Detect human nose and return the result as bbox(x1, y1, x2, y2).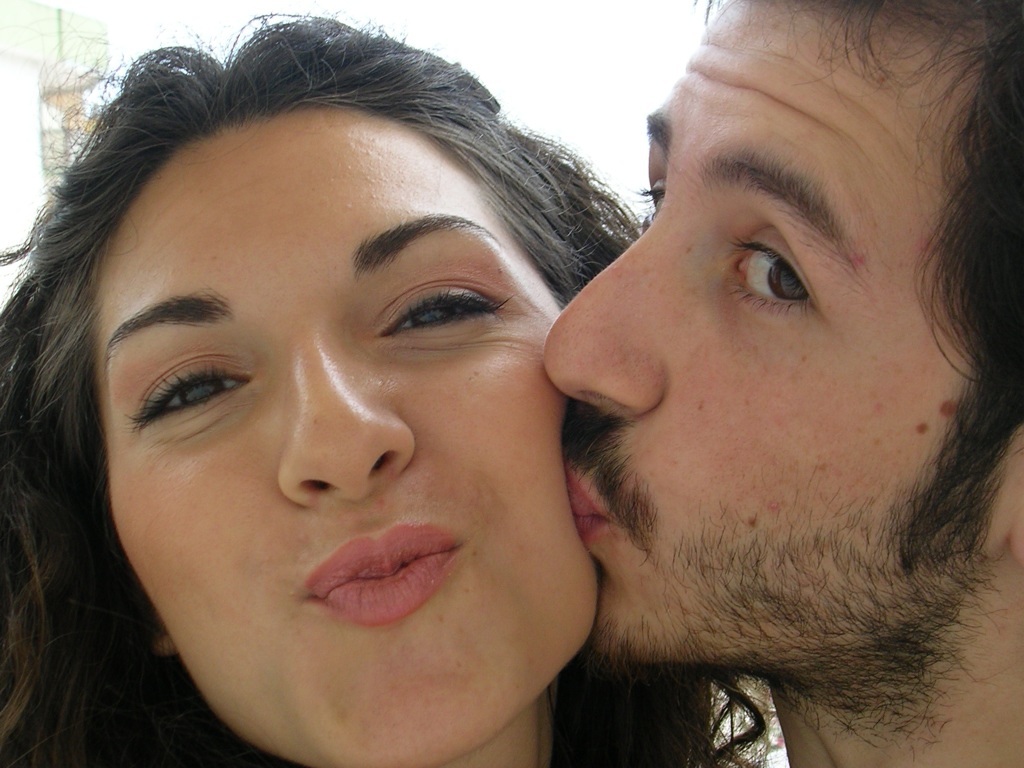
bbox(542, 225, 674, 420).
